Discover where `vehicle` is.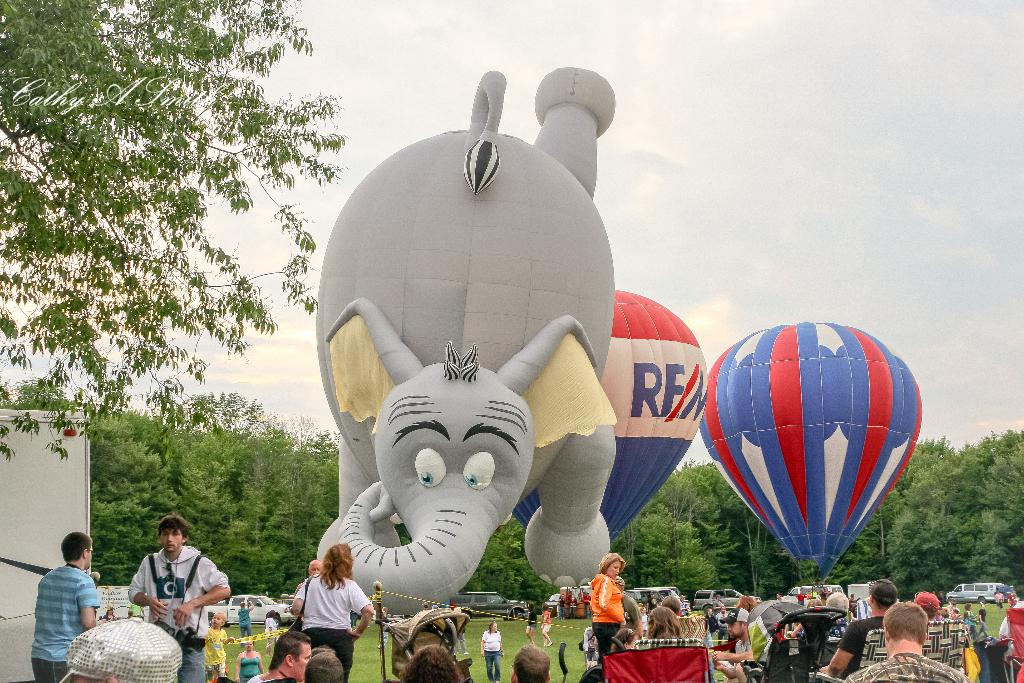
Discovered at 449/589/528/620.
